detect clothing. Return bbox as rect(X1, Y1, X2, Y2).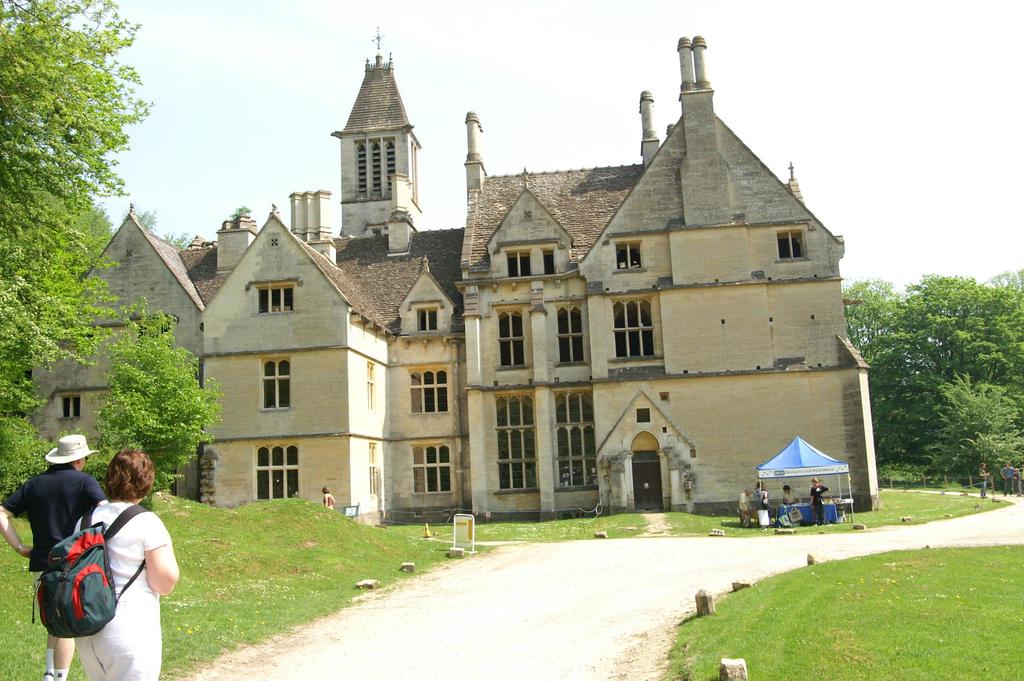
rect(325, 496, 333, 508).
